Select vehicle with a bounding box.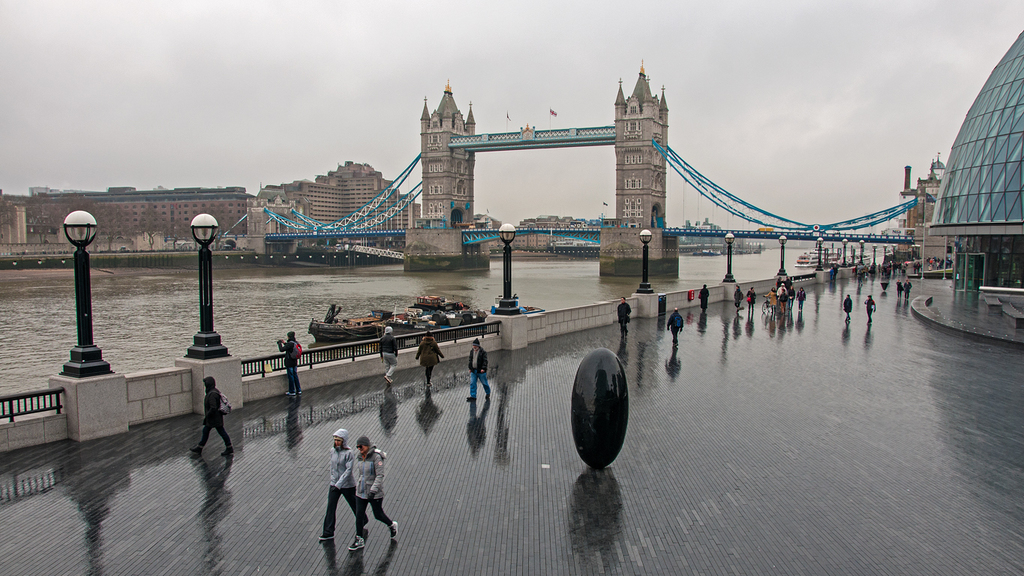
299 298 424 352.
